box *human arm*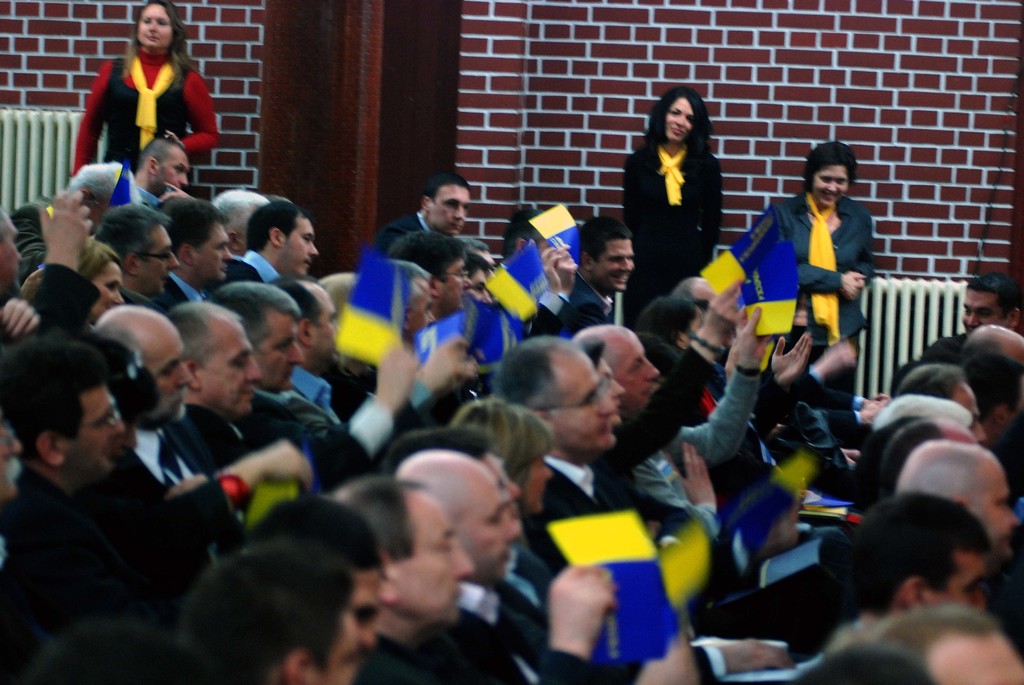
26, 191, 104, 338
